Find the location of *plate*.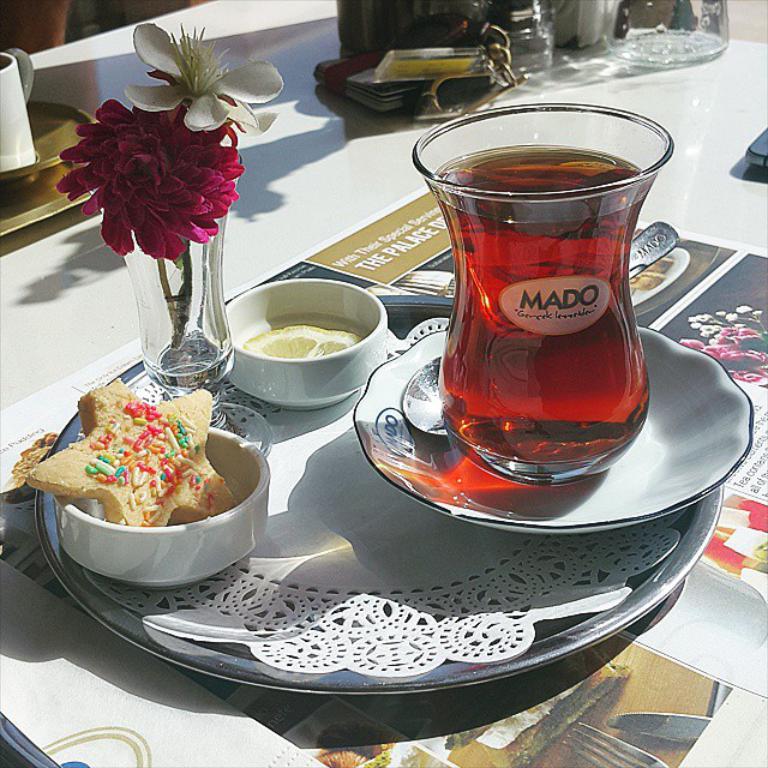
Location: <bbox>352, 319, 751, 532</bbox>.
